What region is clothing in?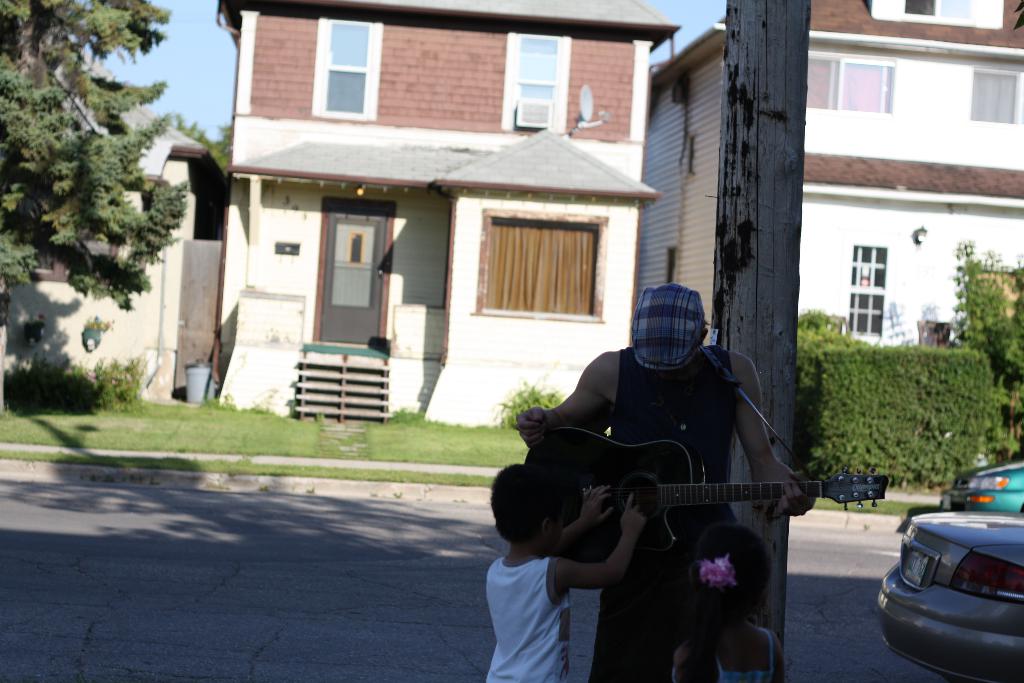
bbox=[666, 625, 779, 682].
